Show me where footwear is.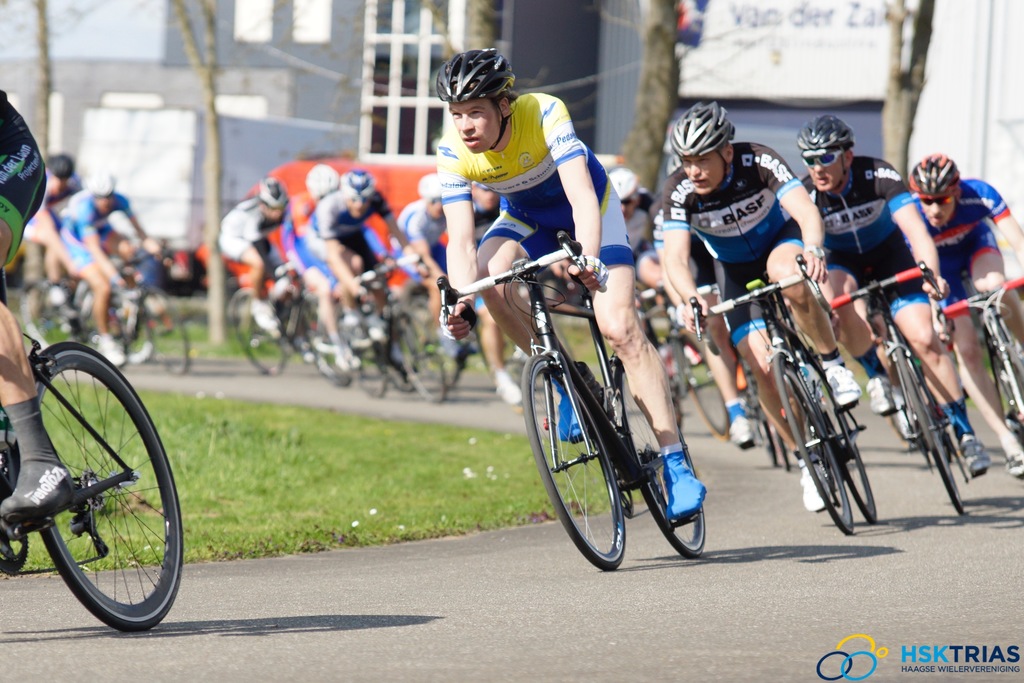
footwear is at box=[6, 458, 81, 518].
